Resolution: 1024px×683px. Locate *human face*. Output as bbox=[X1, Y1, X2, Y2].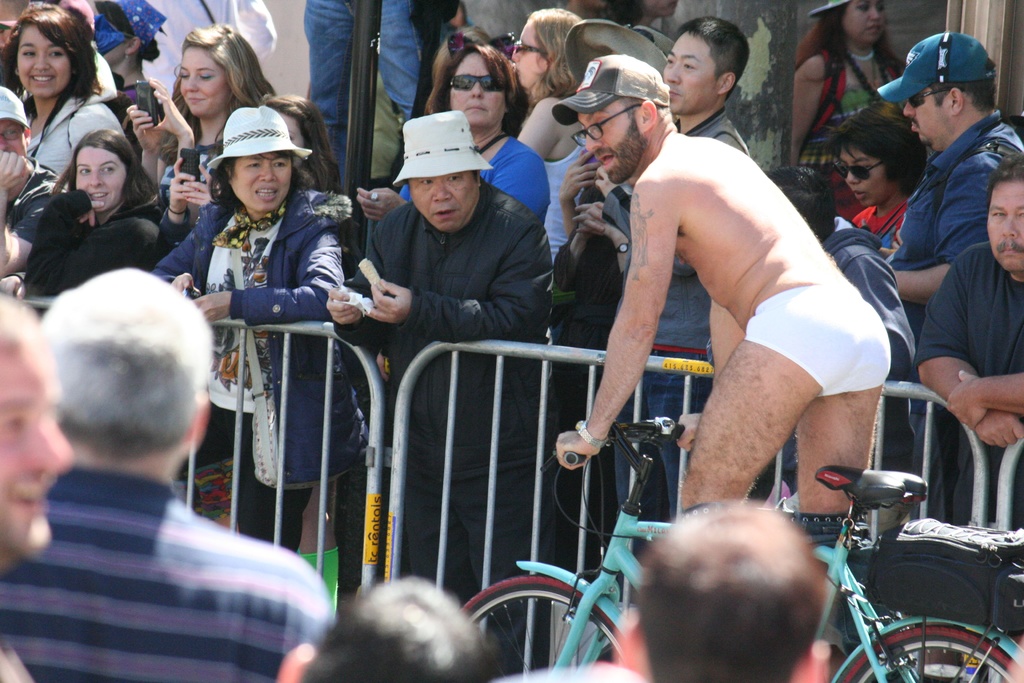
bbox=[72, 145, 125, 215].
